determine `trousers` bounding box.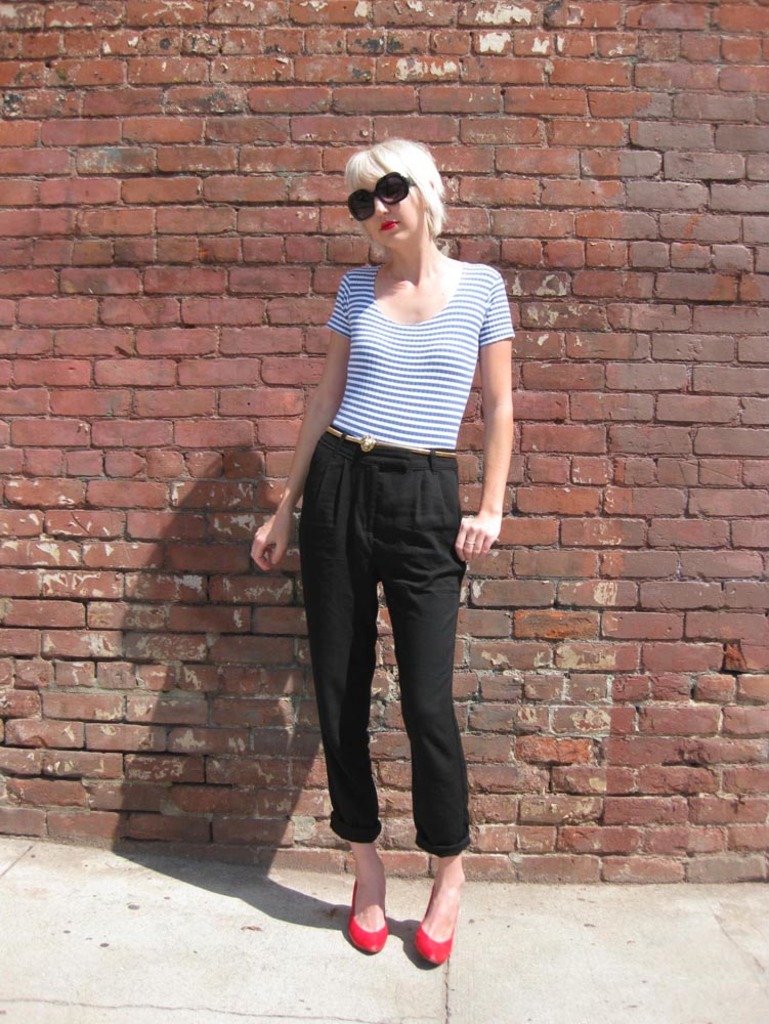
Determined: [x1=292, y1=447, x2=470, y2=844].
